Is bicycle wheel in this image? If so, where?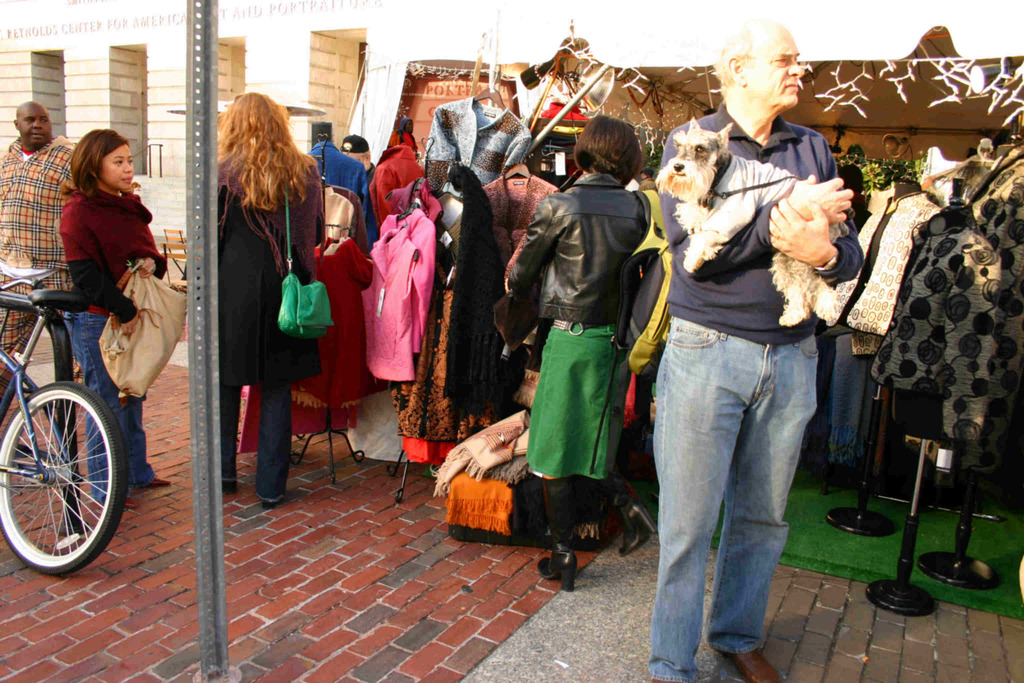
Yes, at pyautogui.locateOnScreen(3, 363, 116, 581).
